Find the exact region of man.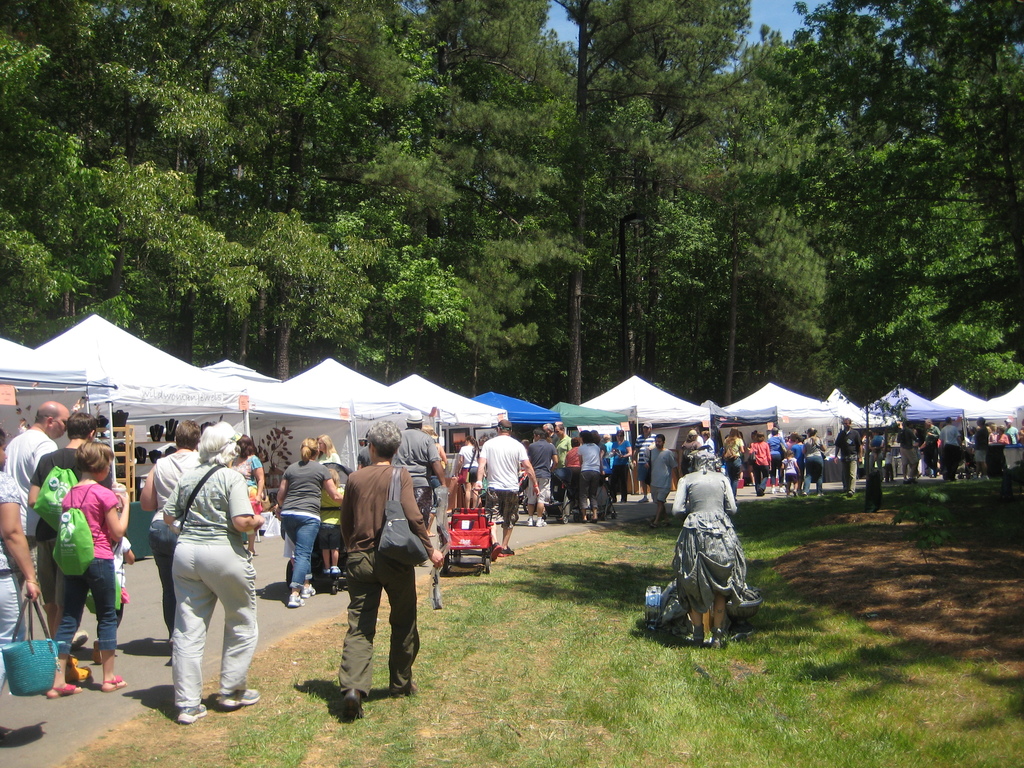
Exact region: x1=337 y1=420 x2=445 y2=718.
